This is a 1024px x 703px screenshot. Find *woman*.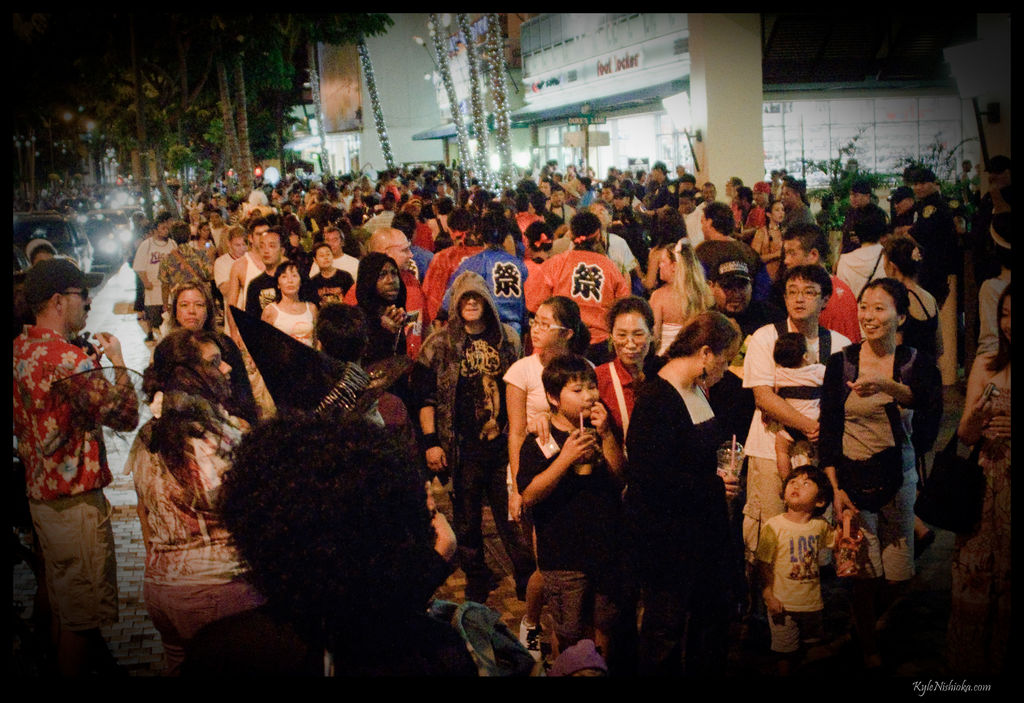
Bounding box: rect(502, 292, 601, 602).
